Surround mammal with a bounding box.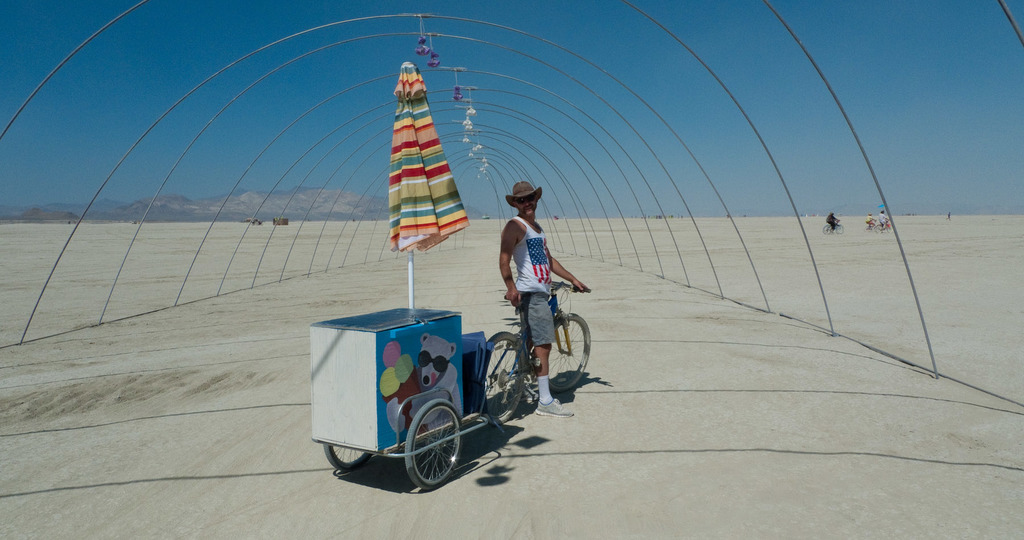
detection(879, 210, 890, 231).
